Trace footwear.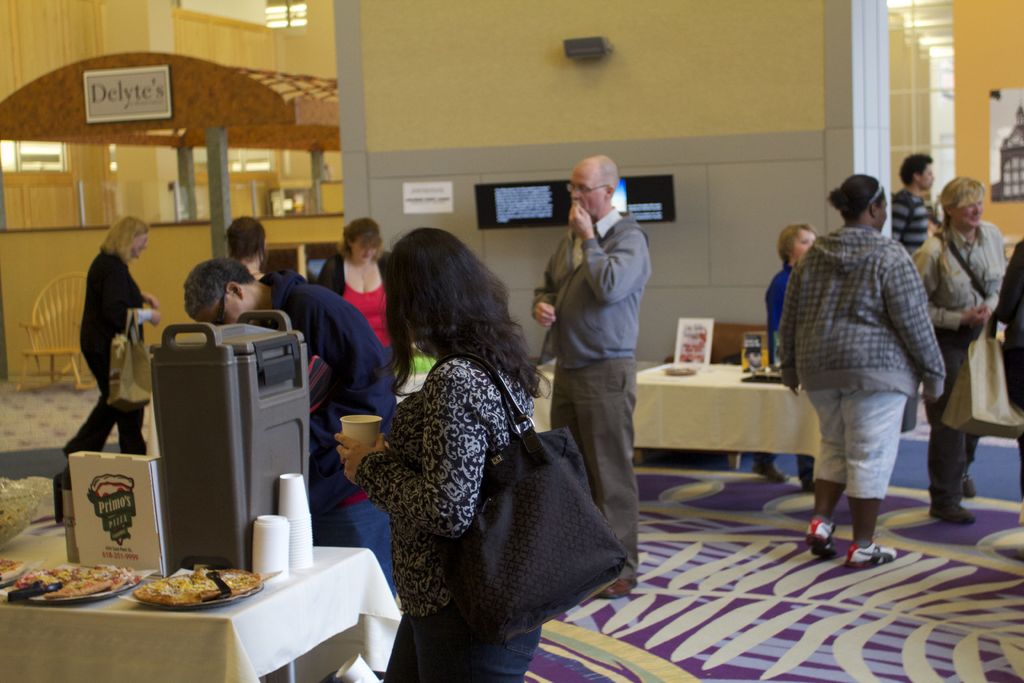
Traced to box(801, 473, 814, 491).
